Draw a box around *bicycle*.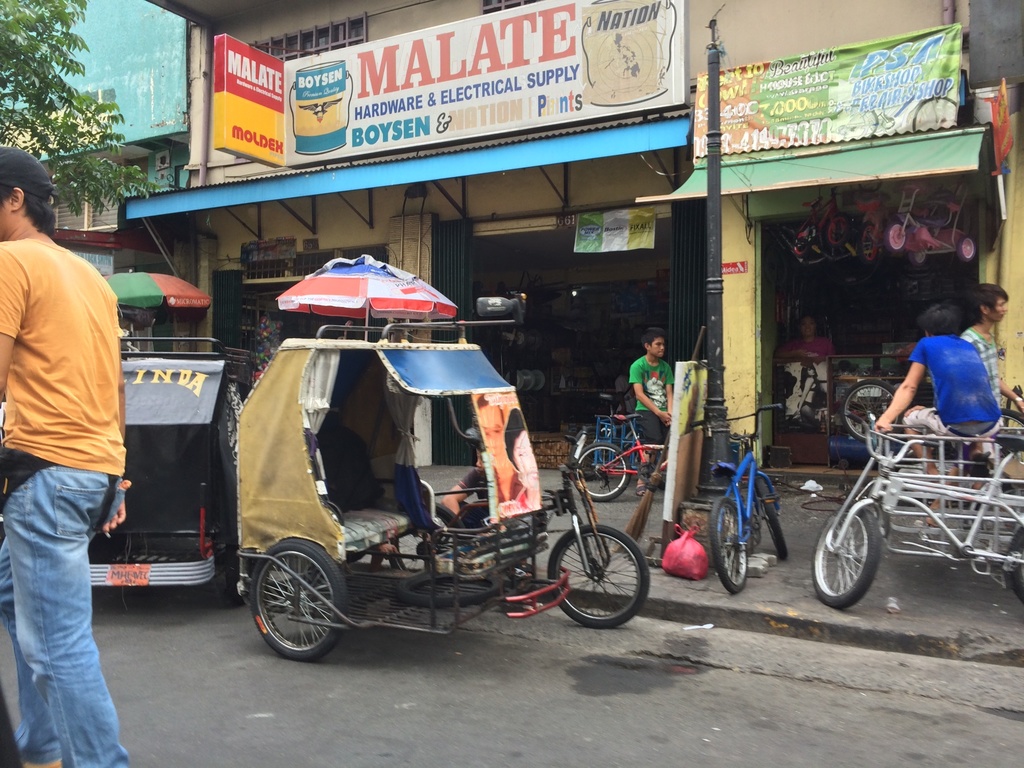
687 403 791 597.
